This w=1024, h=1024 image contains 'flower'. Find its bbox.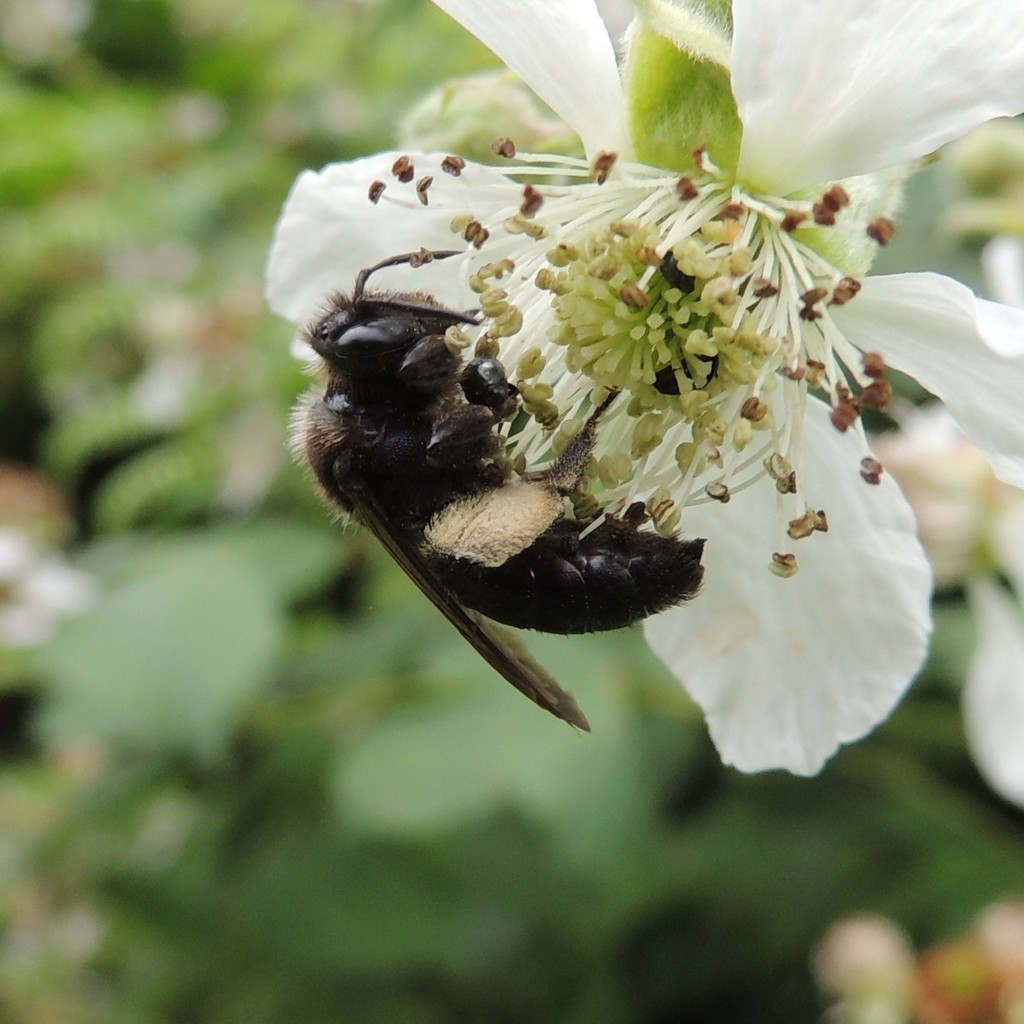
275, 0, 1023, 781.
